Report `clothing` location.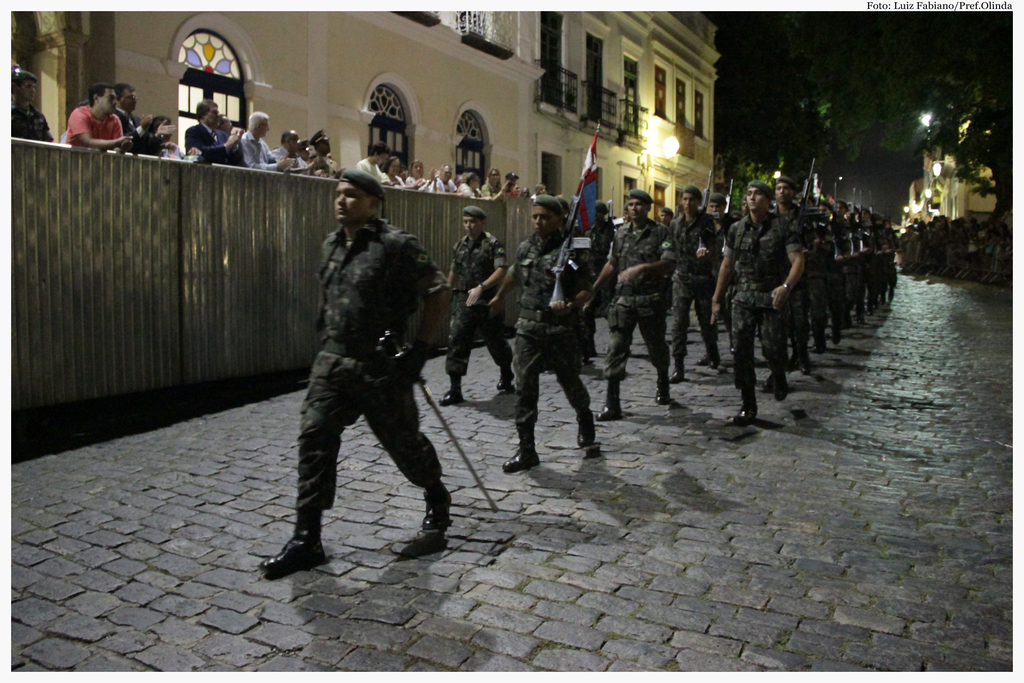
Report: 0, 97, 58, 145.
